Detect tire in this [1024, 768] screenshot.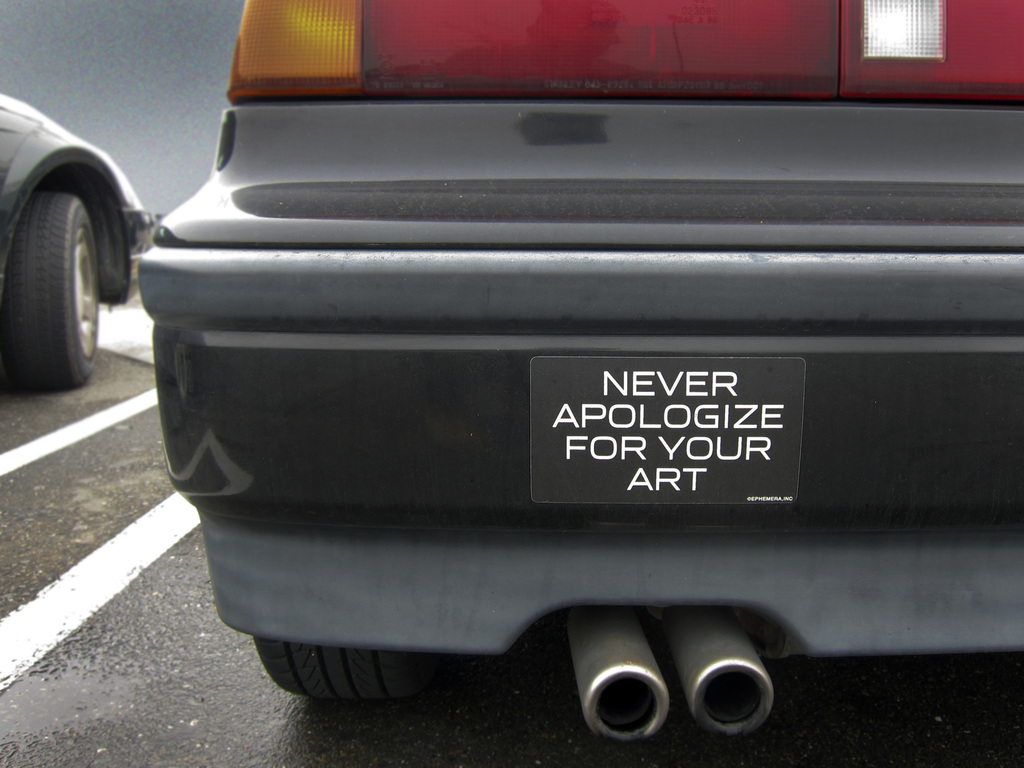
Detection: box(250, 640, 417, 701).
